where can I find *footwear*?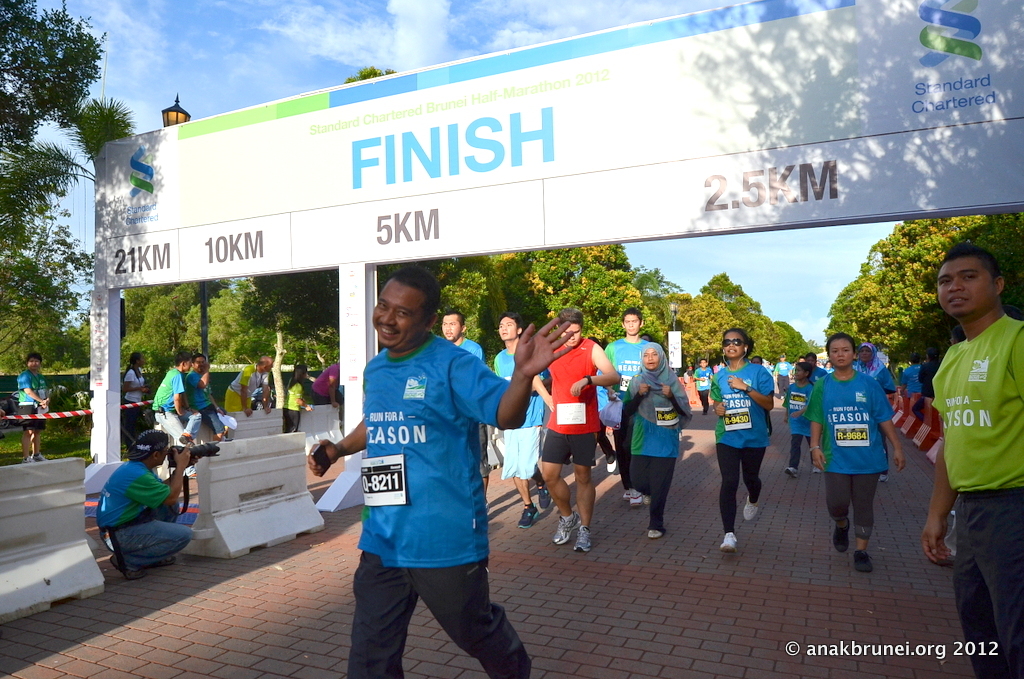
You can find it at <bbox>634, 492, 649, 508</bbox>.
